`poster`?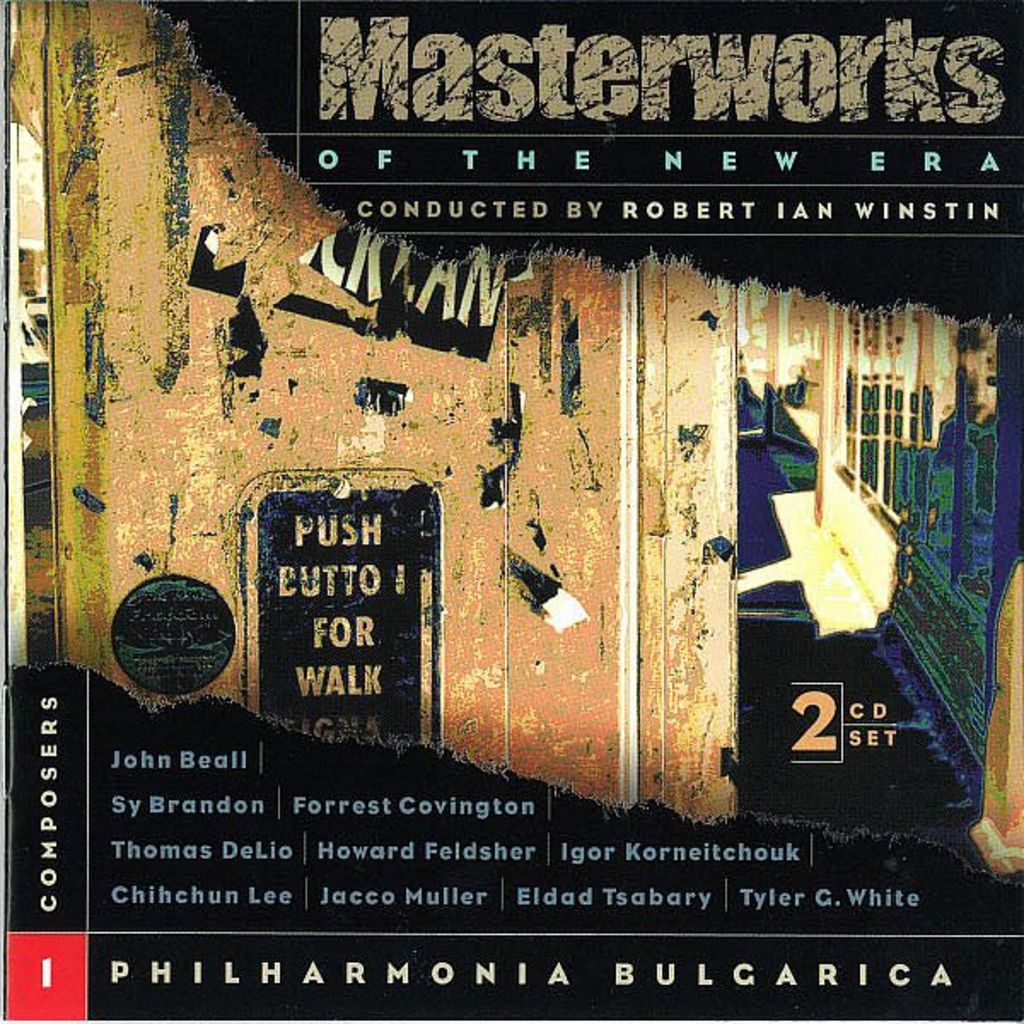
[0,0,1022,1015]
